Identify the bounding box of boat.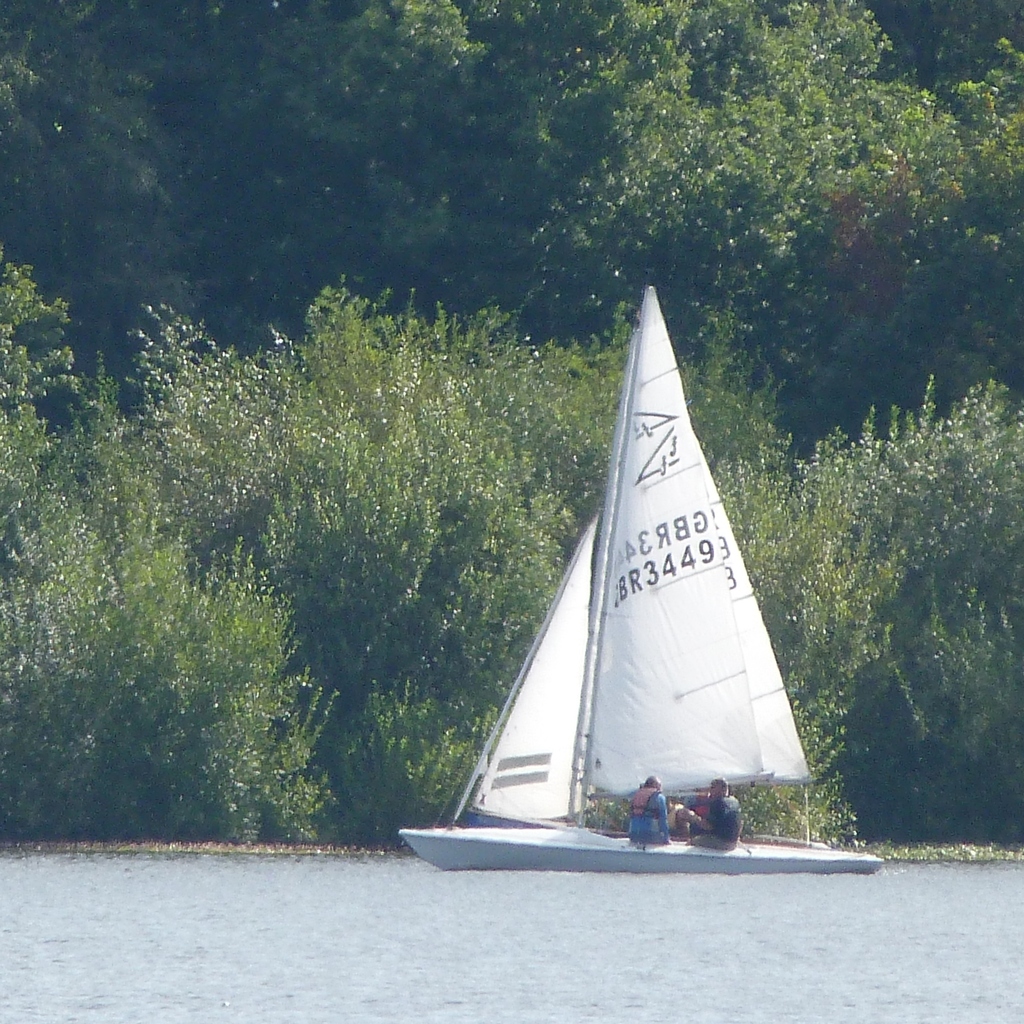
select_region(412, 307, 851, 867).
